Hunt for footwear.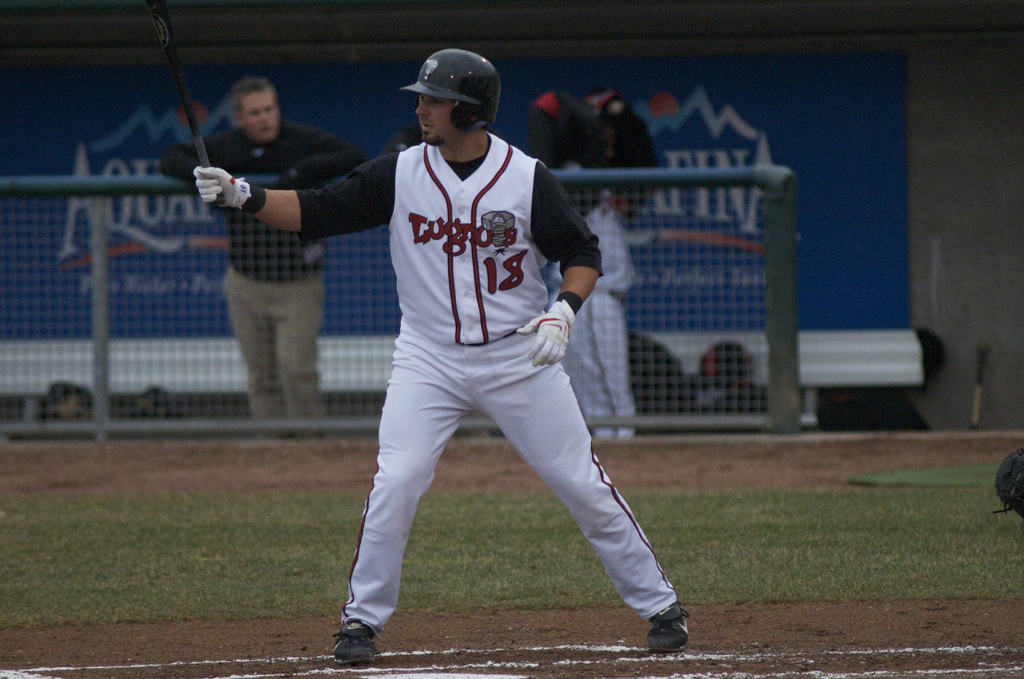
Hunted down at [left=635, top=595, right=700, bottom=655].
